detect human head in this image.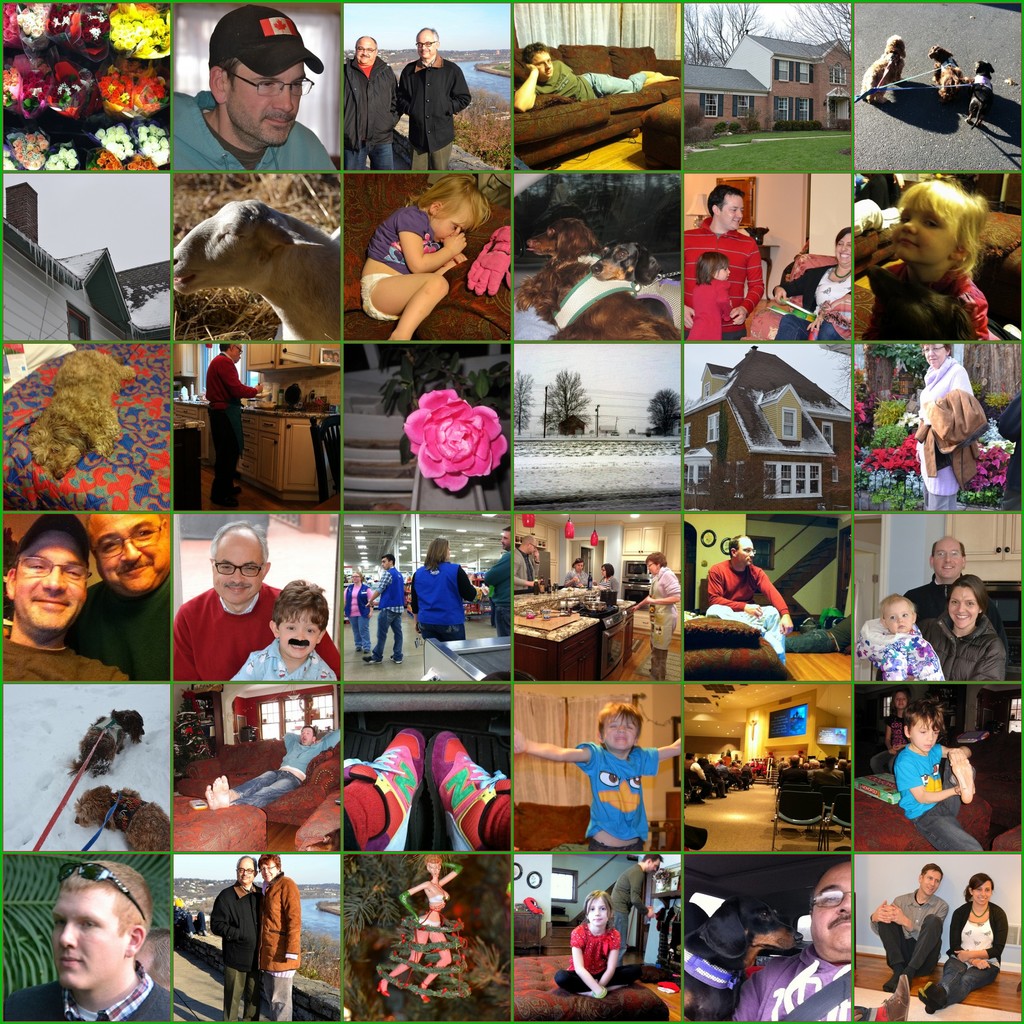
Detection: box(352, 35, 380, 67).
